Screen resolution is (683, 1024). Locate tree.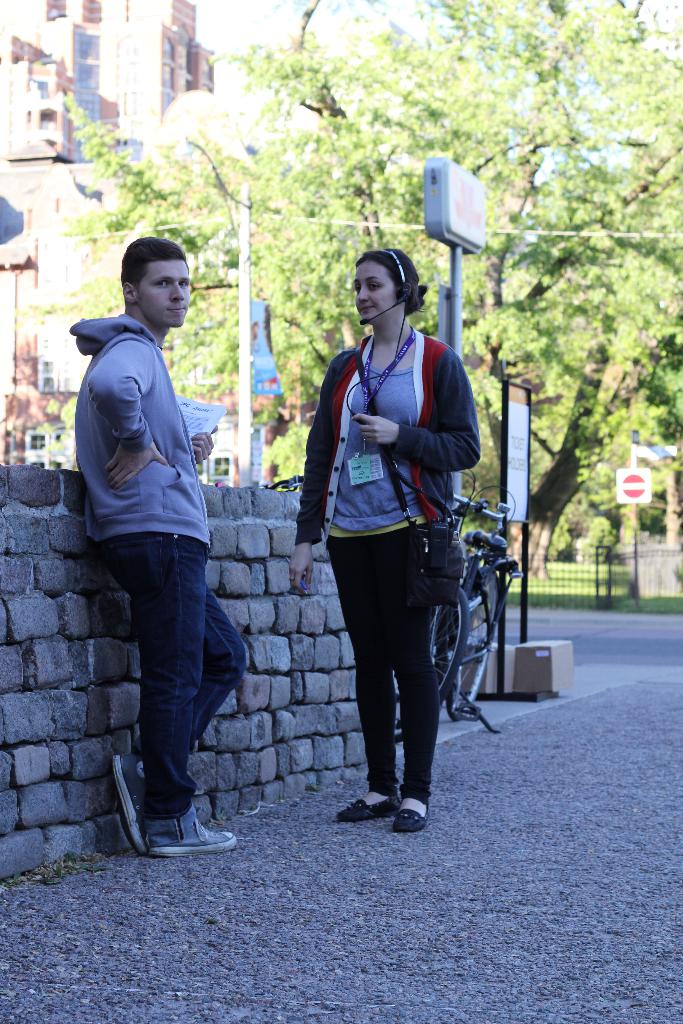
[17, 3, 682, 573].
